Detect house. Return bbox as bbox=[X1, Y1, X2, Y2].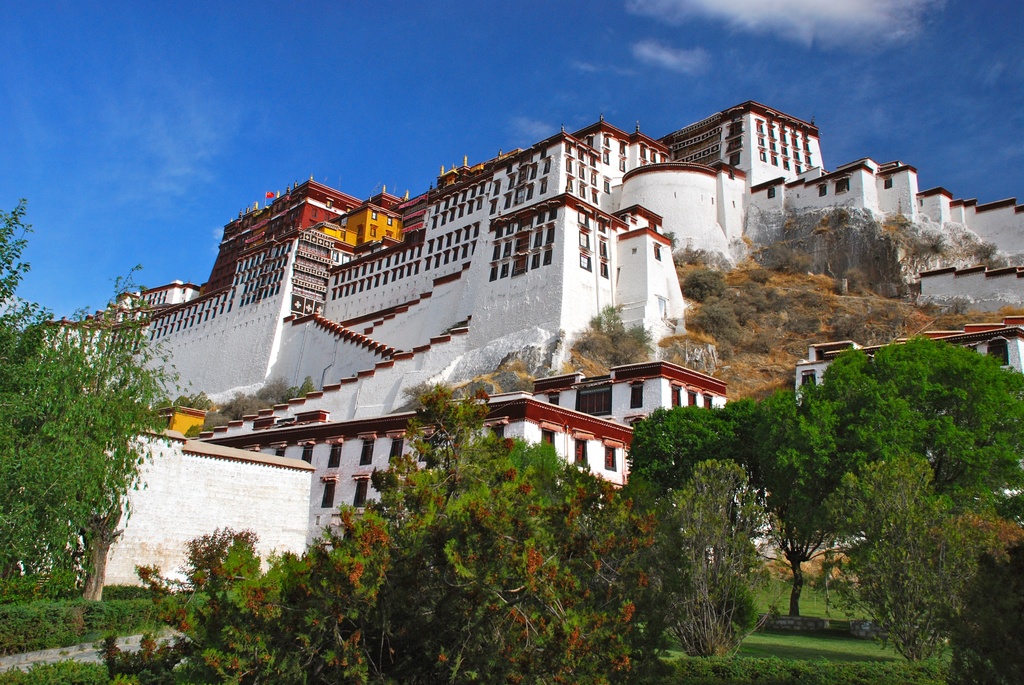
bbox=[104, 429, 310, 591].
